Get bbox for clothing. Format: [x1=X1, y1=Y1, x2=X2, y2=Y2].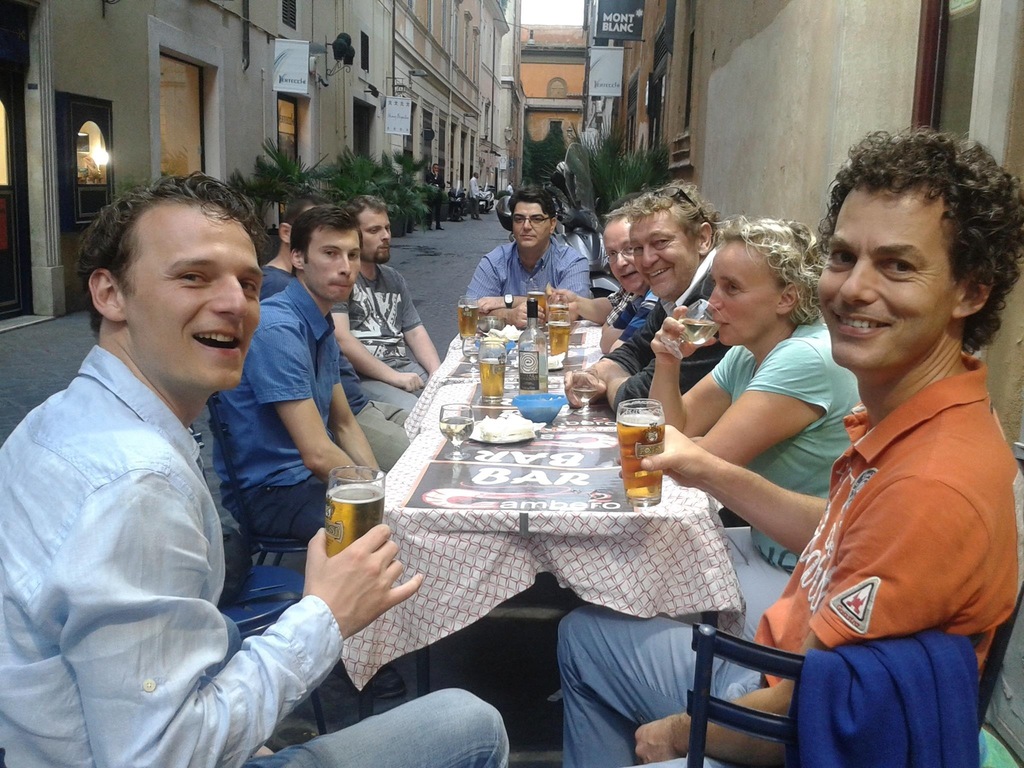
[x1=708, y1=317, x2=863, y2=637].
